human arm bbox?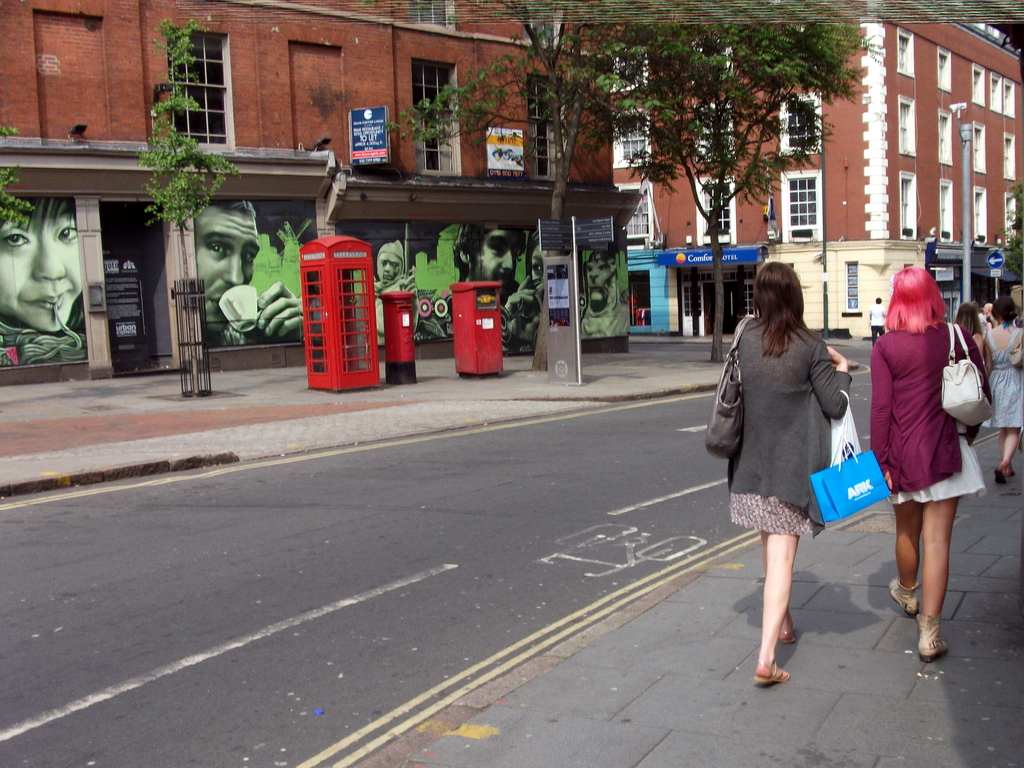
select_region(804, 342, 848, 419)
